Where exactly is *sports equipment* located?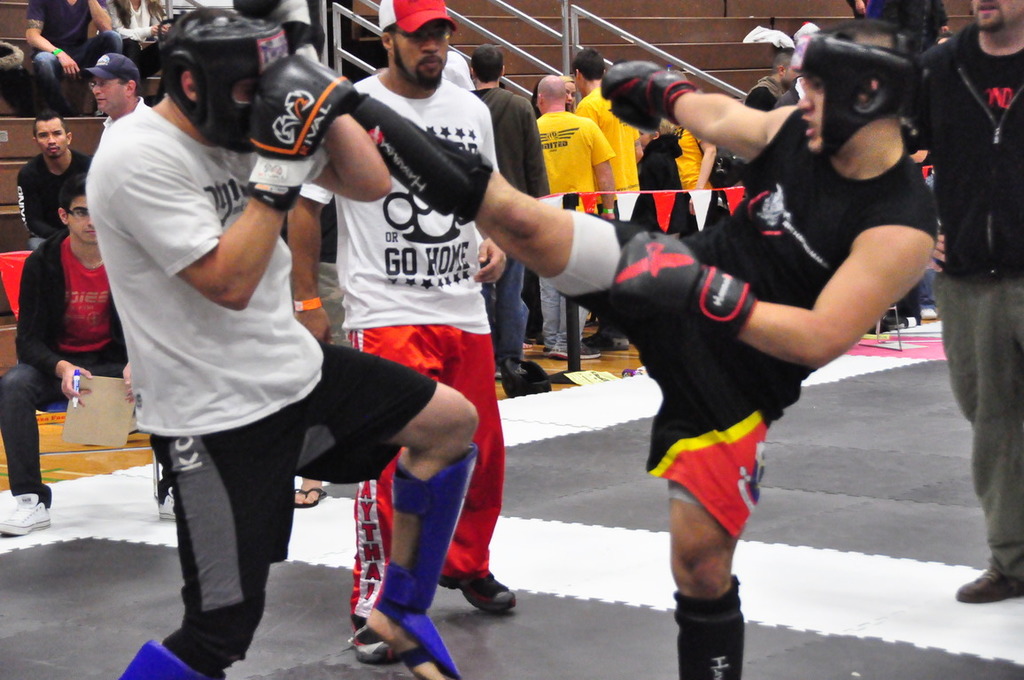
Its bounding box is <region>609, 231, 756, 344</region>.
